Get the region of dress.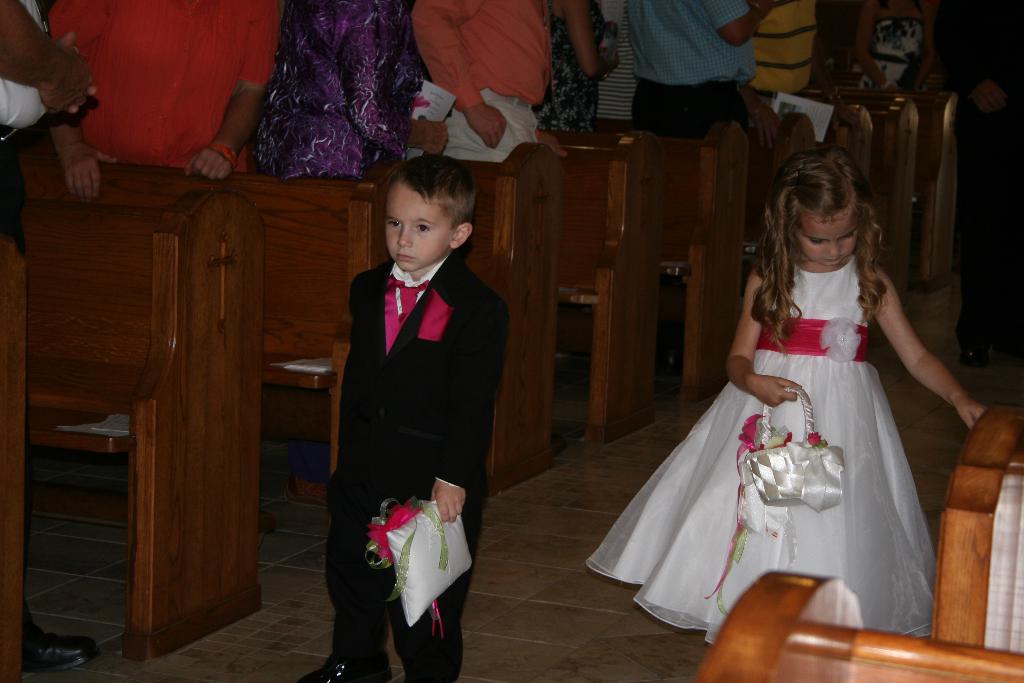
621 224 956 632.
